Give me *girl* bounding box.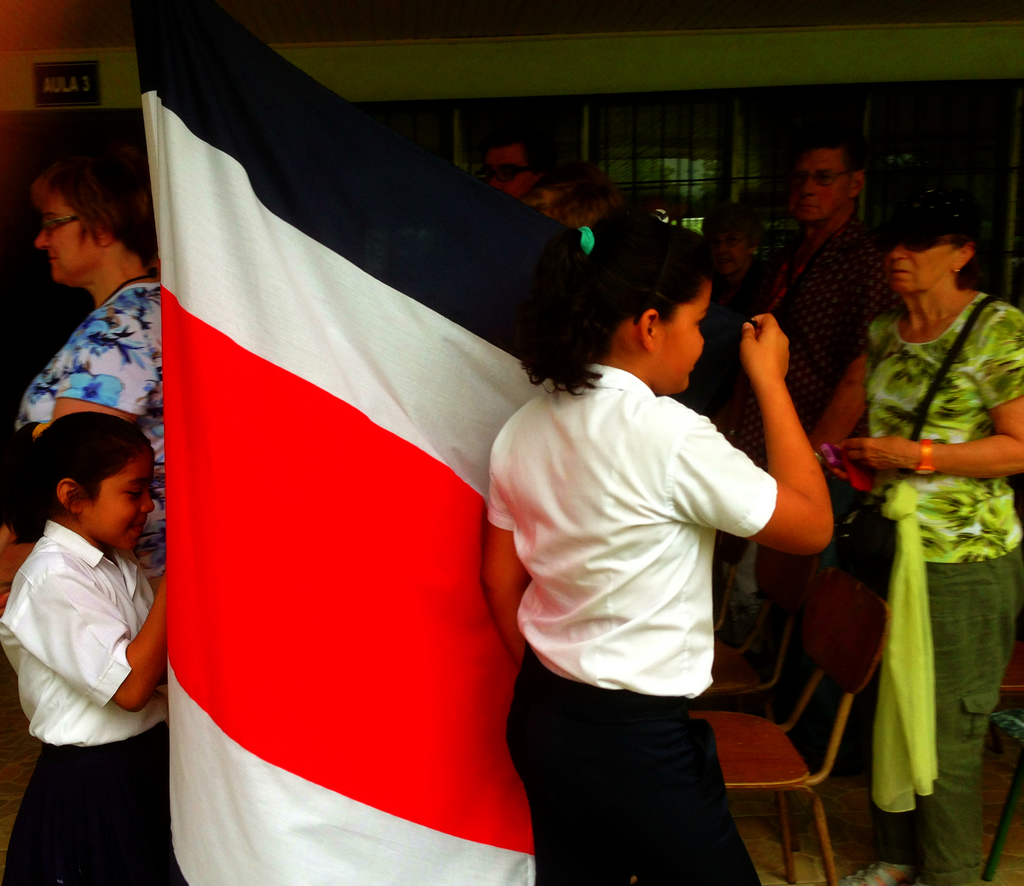
0 409 171 885.
